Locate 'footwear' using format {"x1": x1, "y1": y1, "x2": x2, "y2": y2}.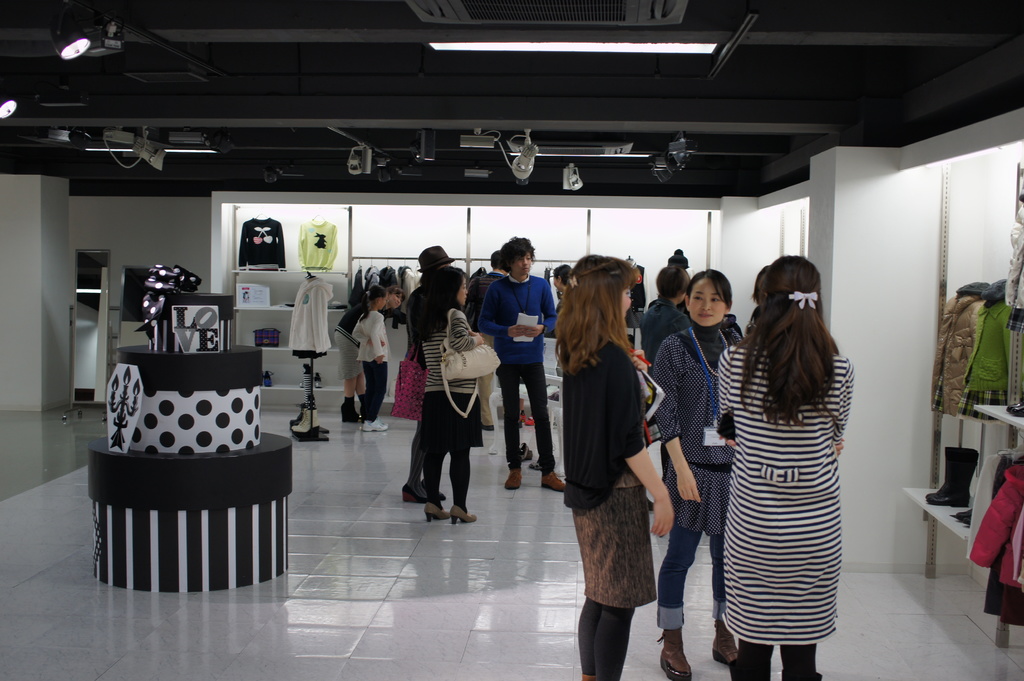
{"x1": 710, "y1": 620, "x2": 739, "y2": 666}.
